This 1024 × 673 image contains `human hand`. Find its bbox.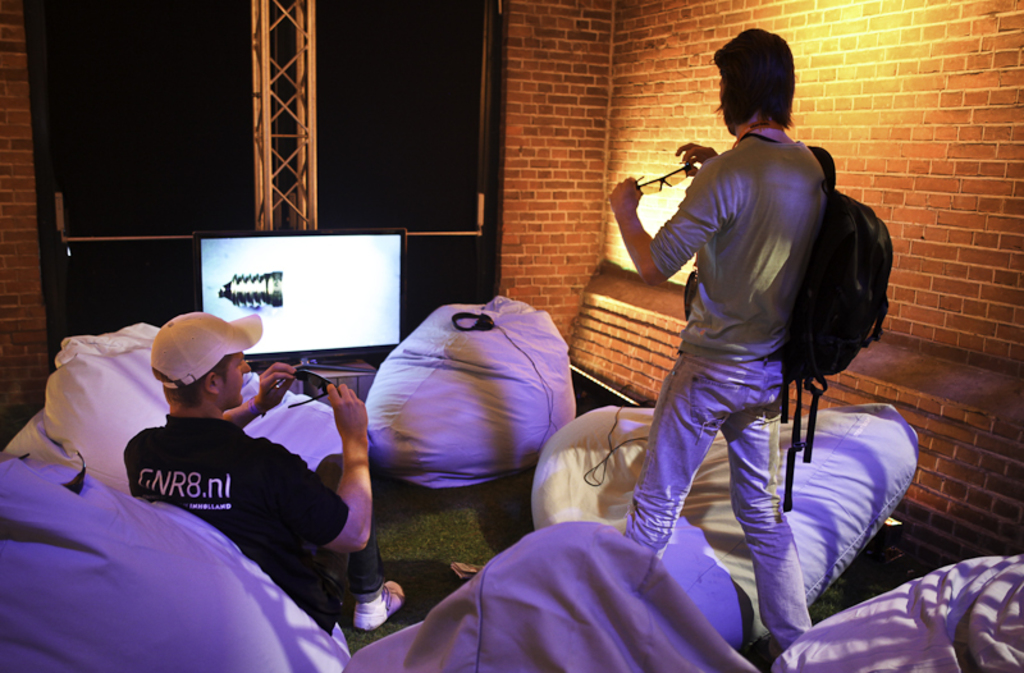
box(259, 361, 300, 415).
